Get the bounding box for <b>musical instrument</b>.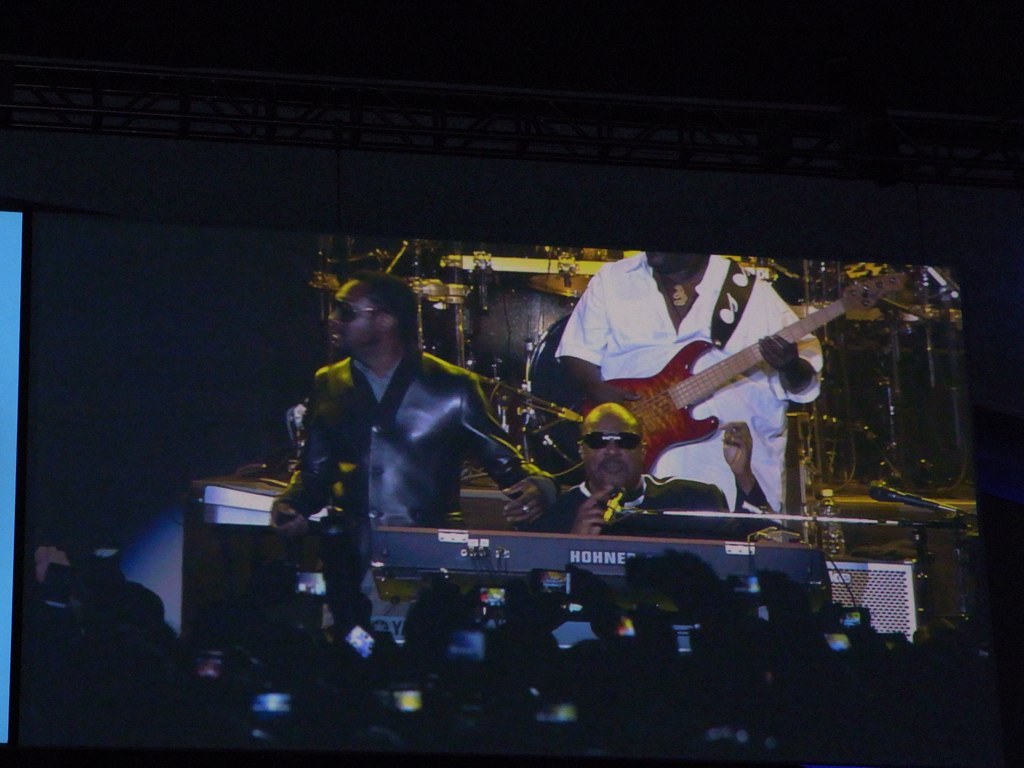
<region>356, 519, 848, 609</region>.
